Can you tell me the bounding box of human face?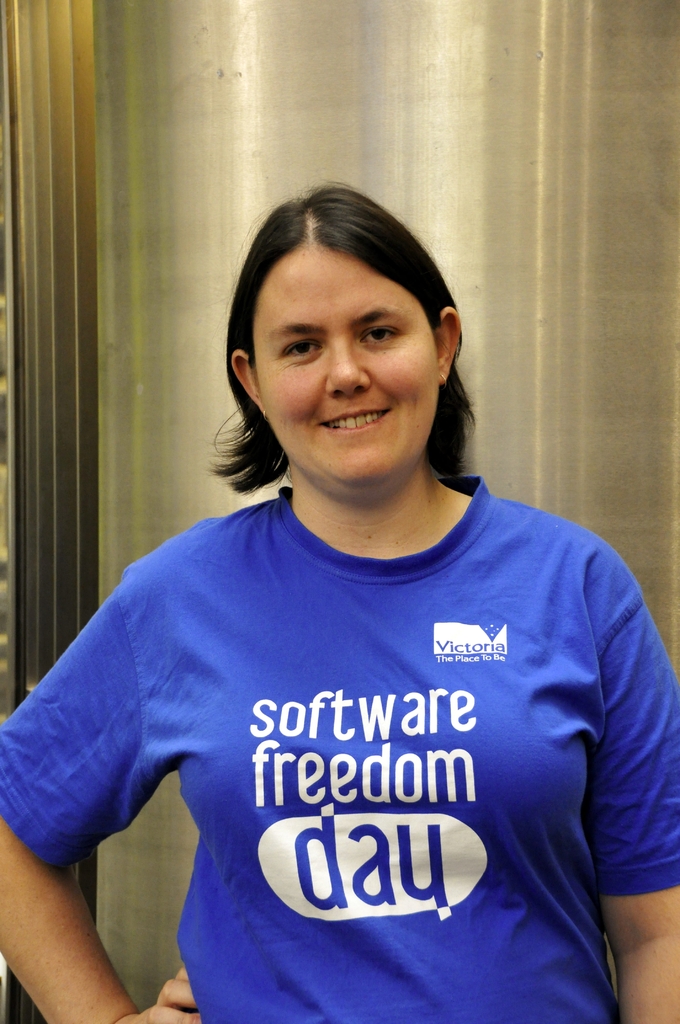
locate(252, 252, 444, 485).
